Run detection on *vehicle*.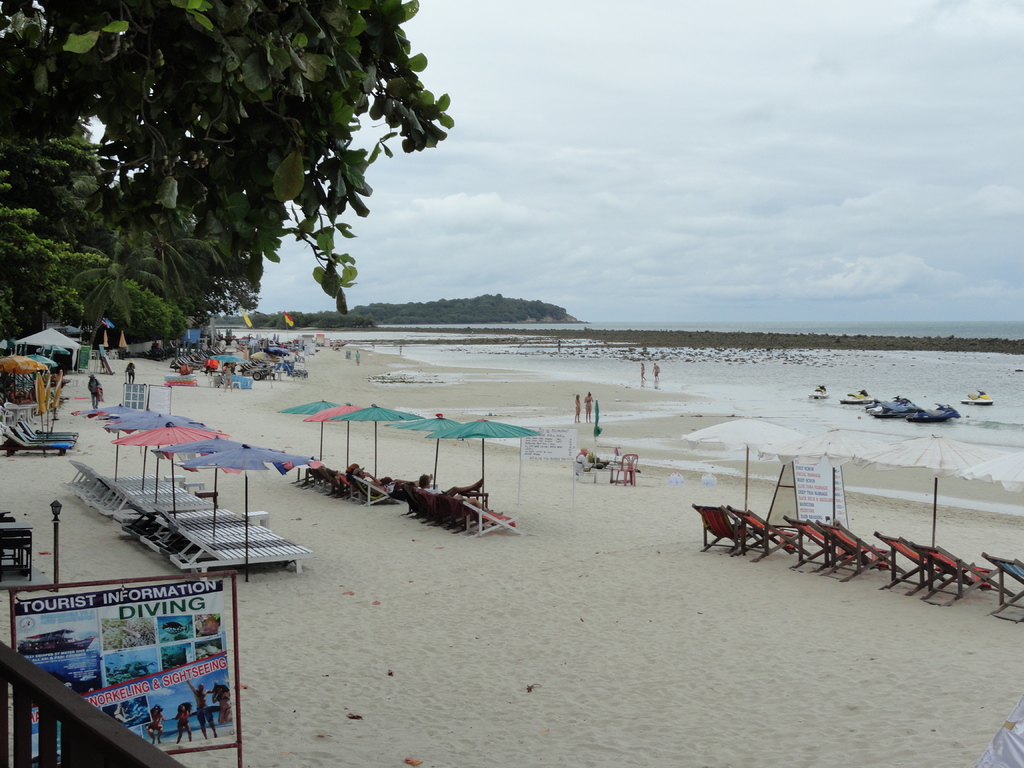
Result: x1=869 y1=397 x2=915 y2=420.
